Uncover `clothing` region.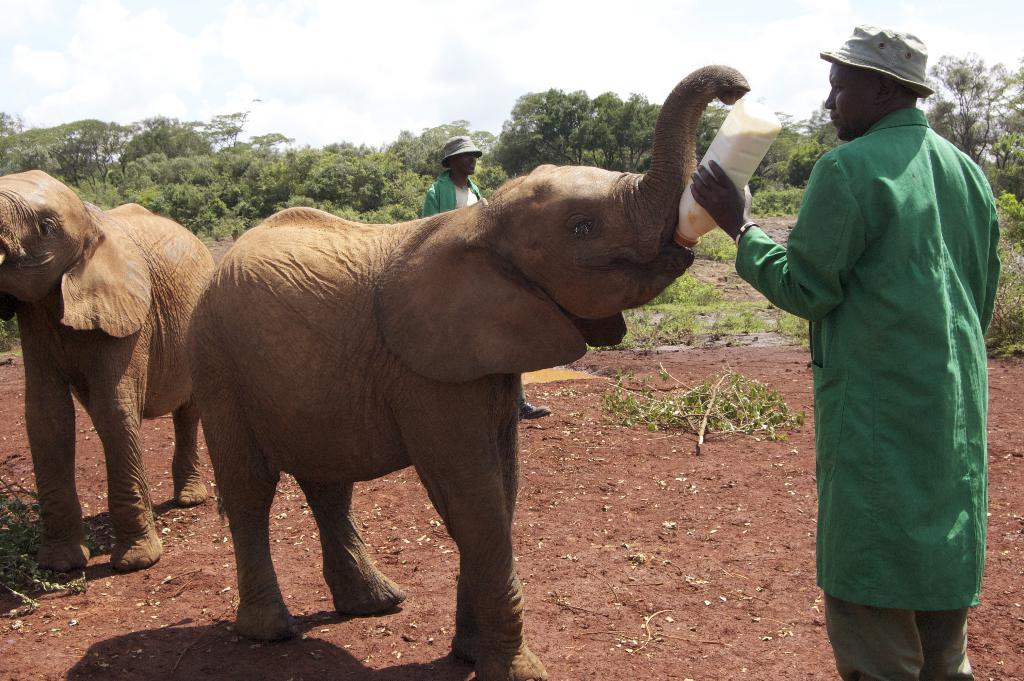
Uncovered: [x1=751, y1=57, x2=1008, y2=644].
